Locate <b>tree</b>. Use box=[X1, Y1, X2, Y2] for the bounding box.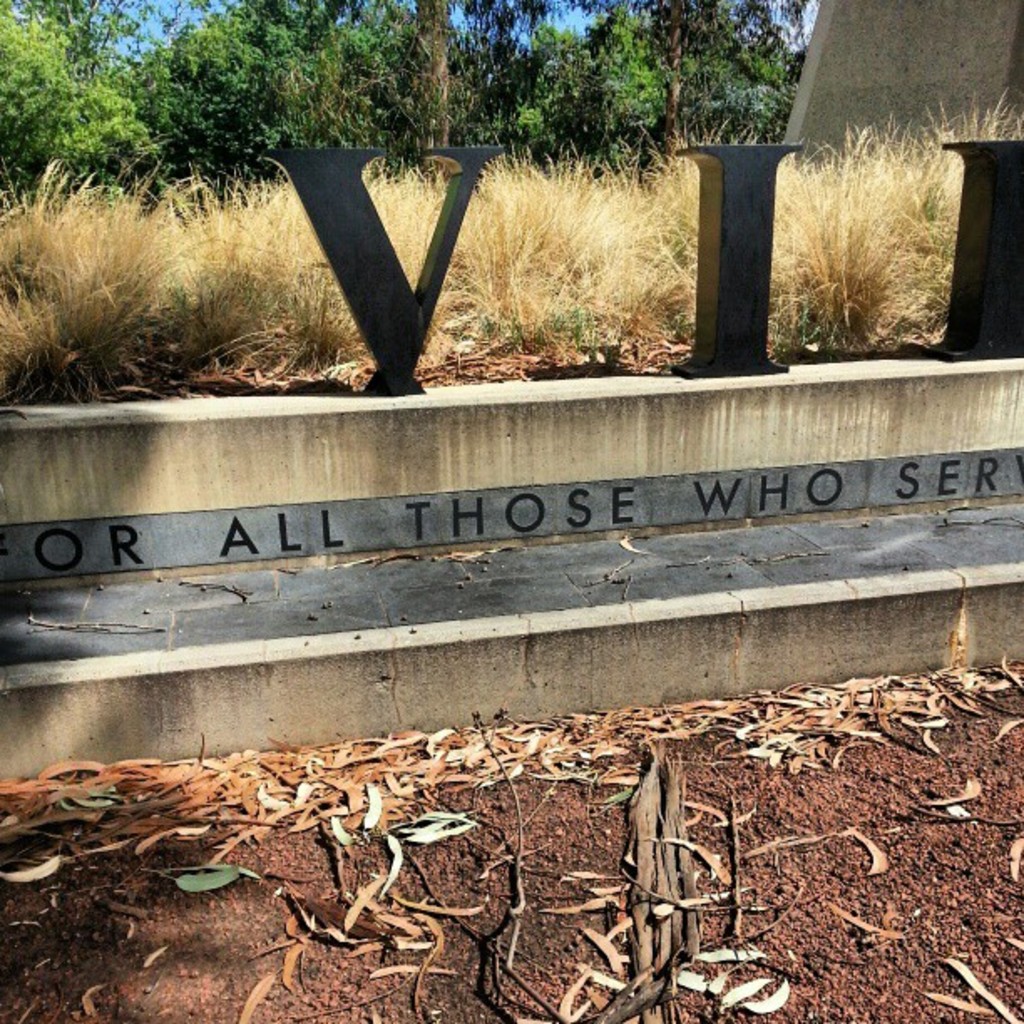
box=[115, 0, 402, 169].
